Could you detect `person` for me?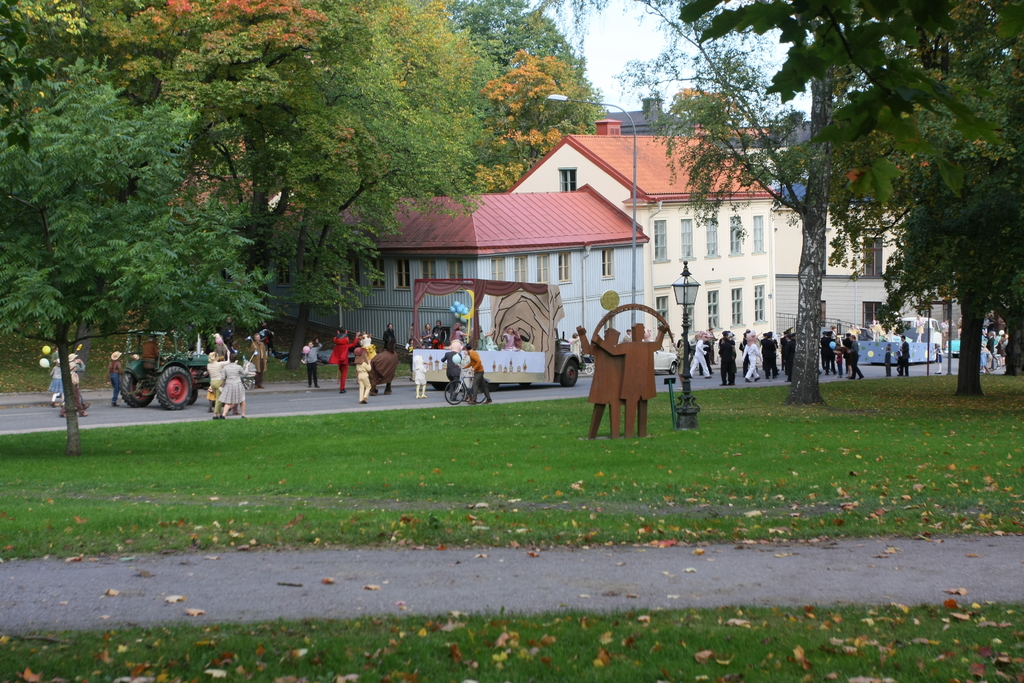
Detection result: select_region(223, 317, 234, 346).
